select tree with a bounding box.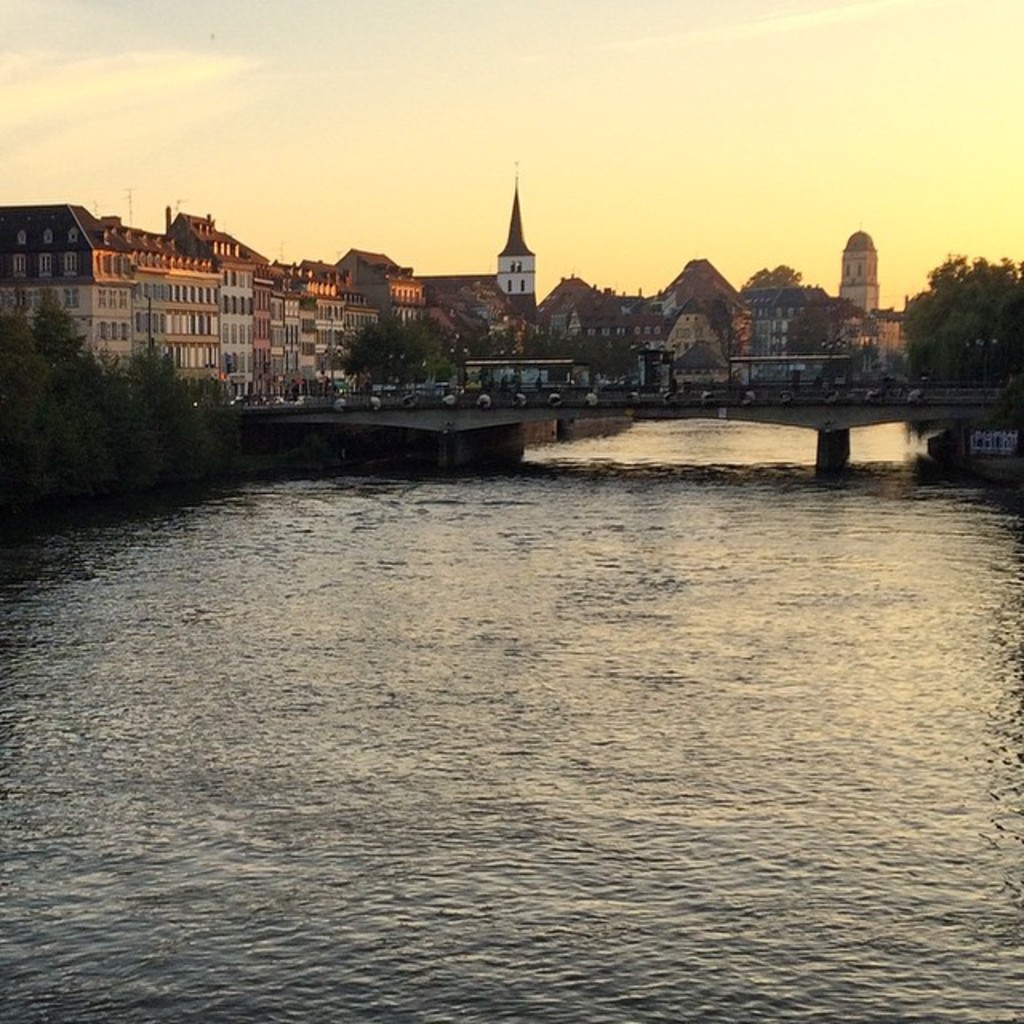
(333,323,427,390).
